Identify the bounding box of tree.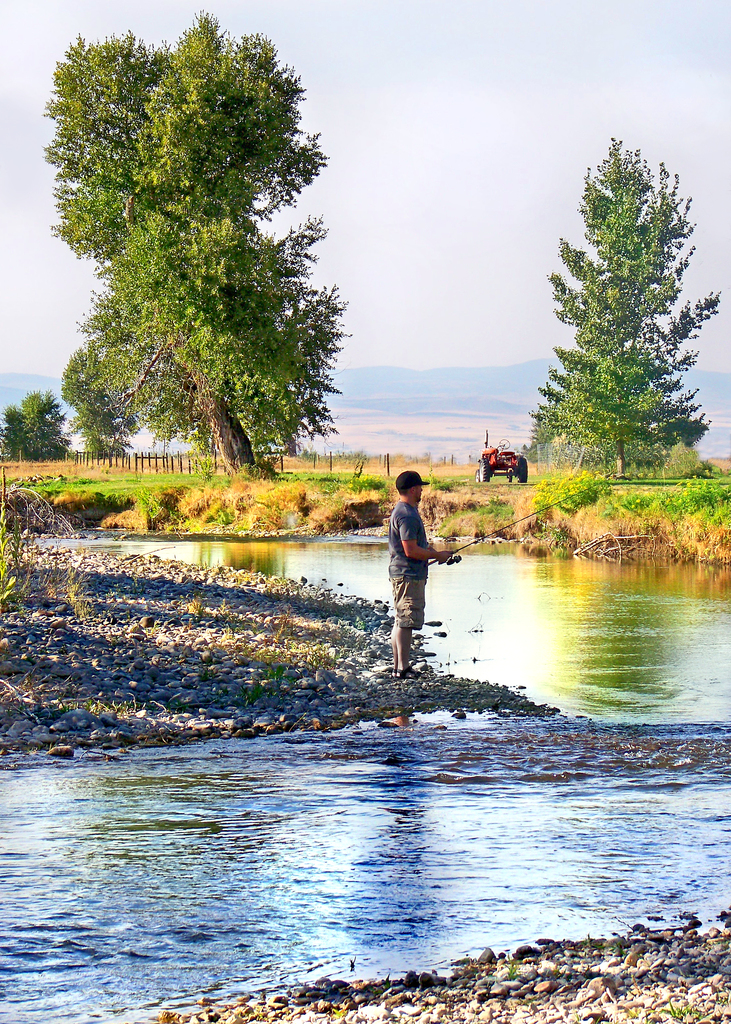
detection(518, 135, 720, 475).
